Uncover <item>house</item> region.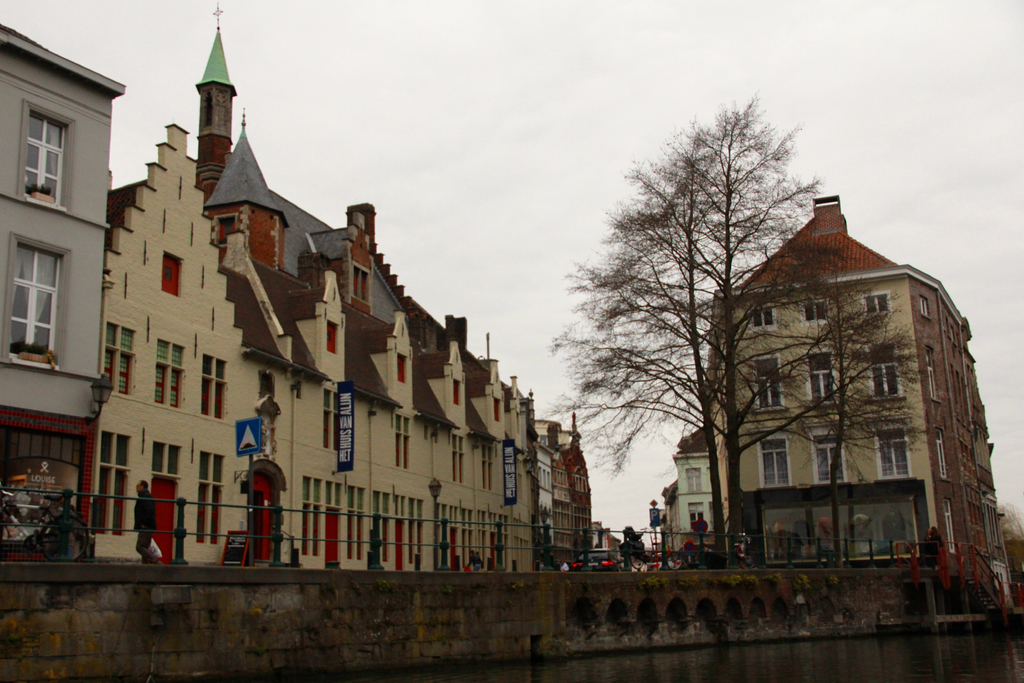
Uncovered: bbox(660, 479, 679, 569).
